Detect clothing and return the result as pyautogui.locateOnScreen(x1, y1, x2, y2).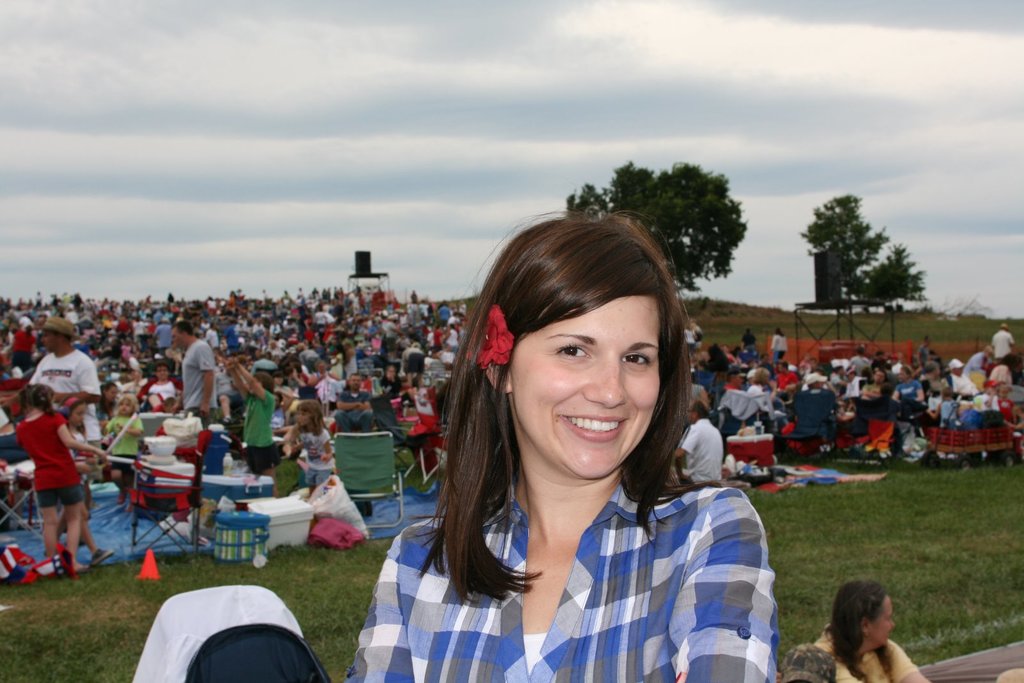
pyautogui.locateOnScreen(338, 472, 781, 682).
